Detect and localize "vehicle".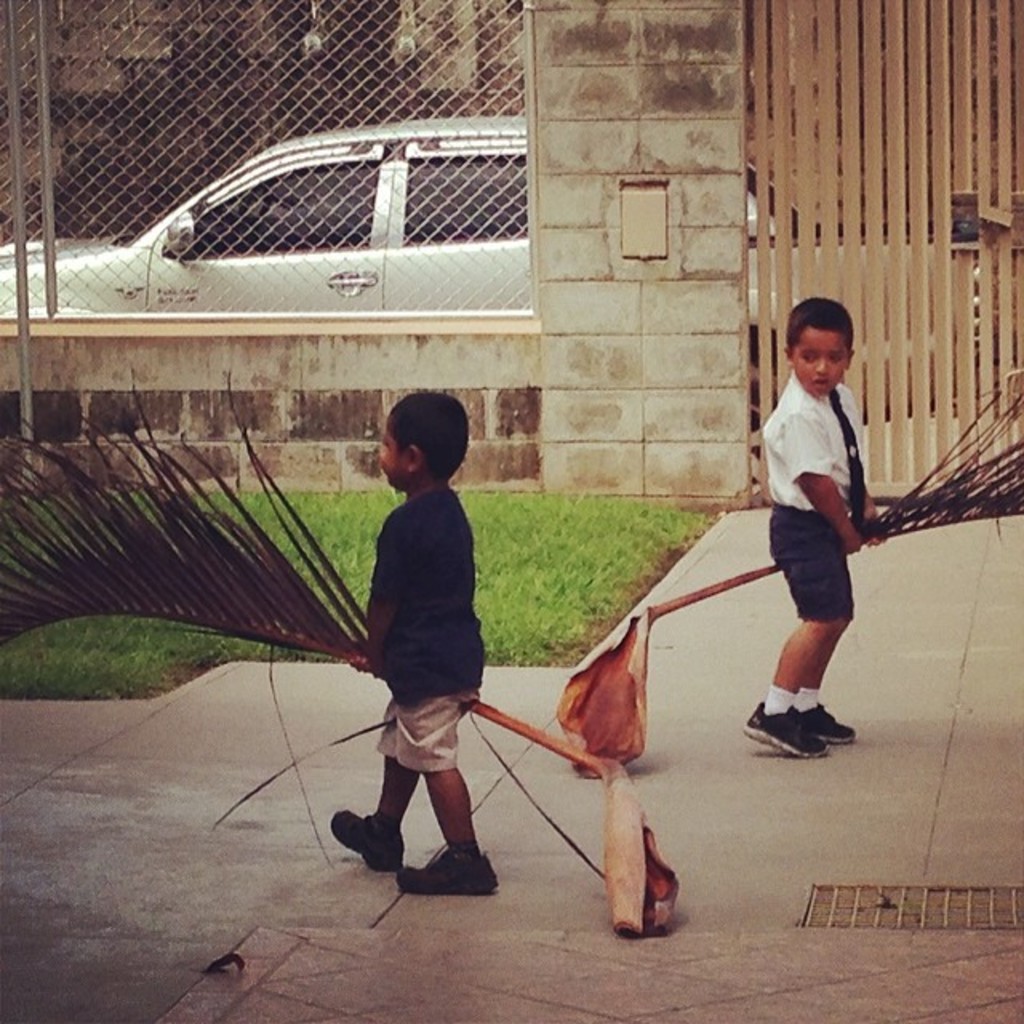
Localized at {"x1": 0, "y1": 112, "x2": 986, "y2": 506}.
